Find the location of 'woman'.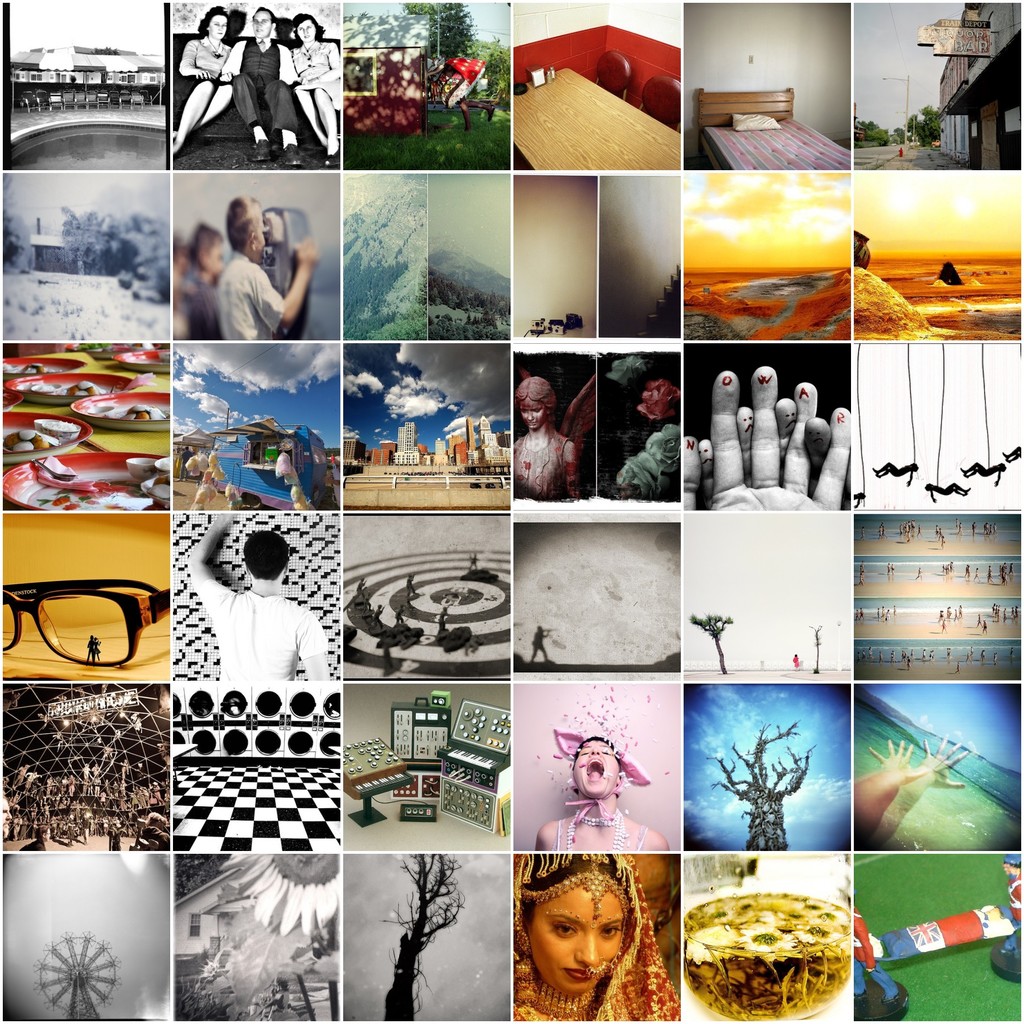
Location: left=289, top=9, right=344, bottom=175.
